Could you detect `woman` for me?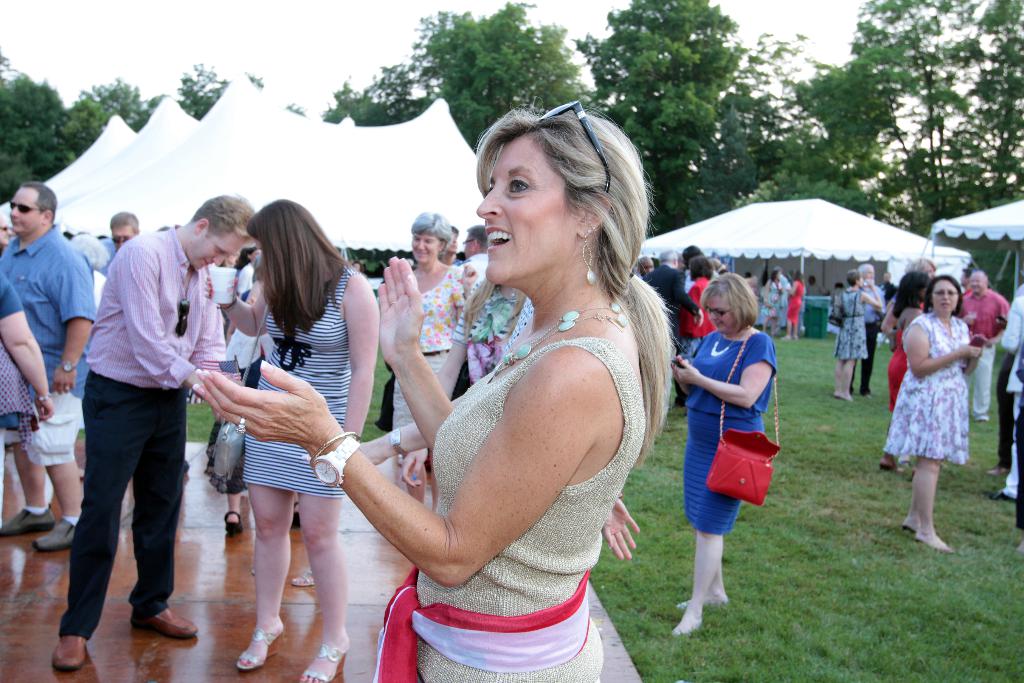
Detection result: pyautogui.locateOnScreen(372, 93, 684, 682).
